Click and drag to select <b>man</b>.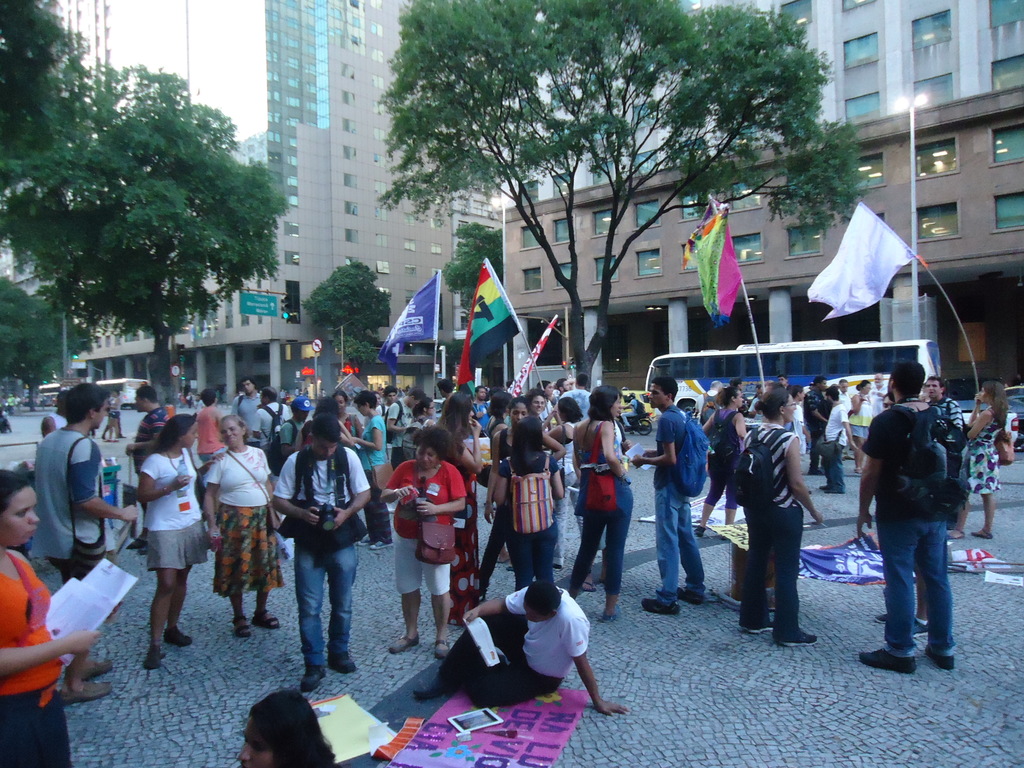
Selection: [x1=860, y1=366, x2=980, y2=674].
